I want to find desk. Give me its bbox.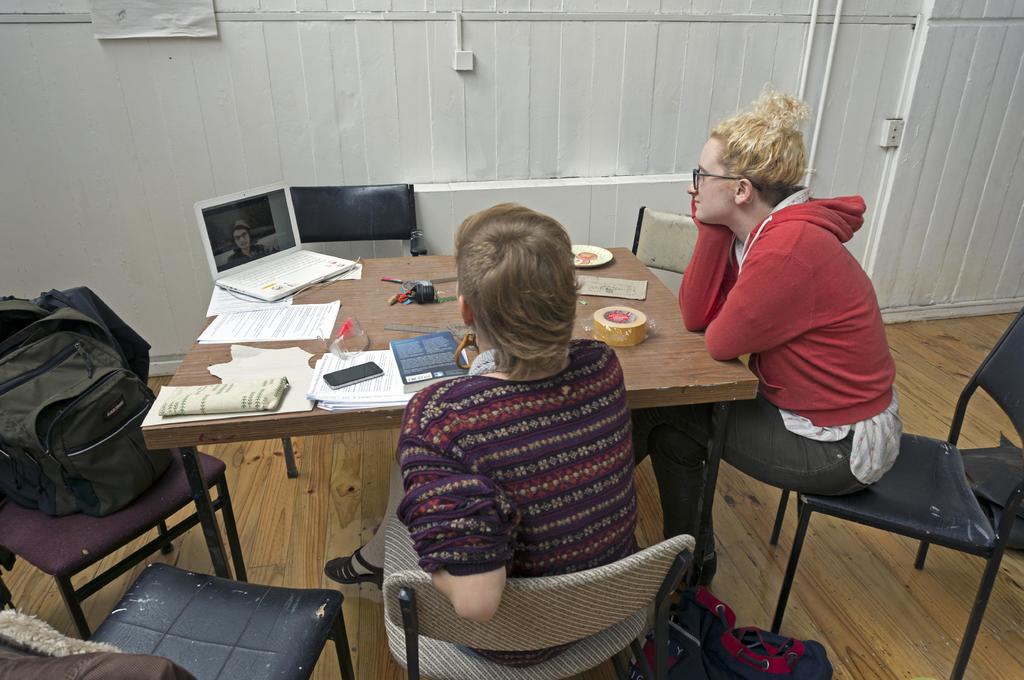
rect(142, 244, 760, 608).
